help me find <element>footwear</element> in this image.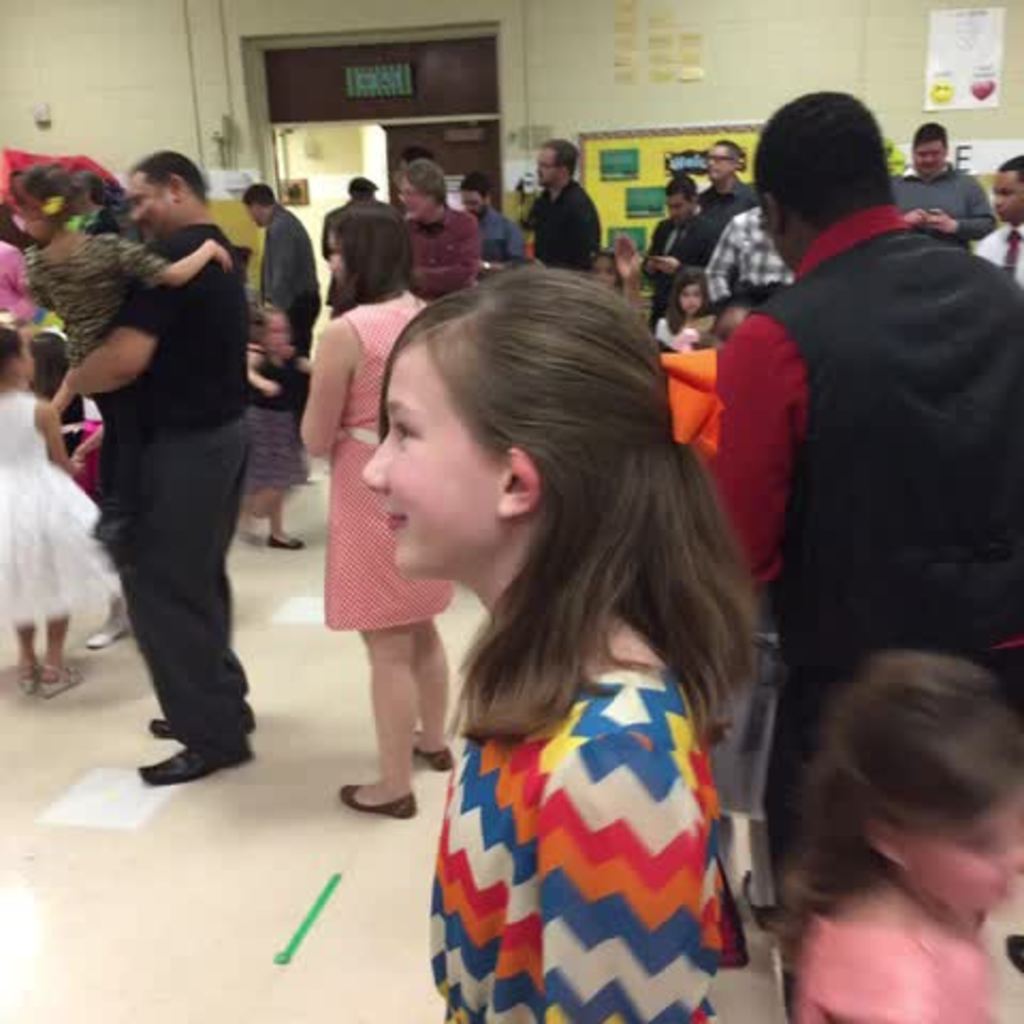
Found it: (151,719,256,742).
